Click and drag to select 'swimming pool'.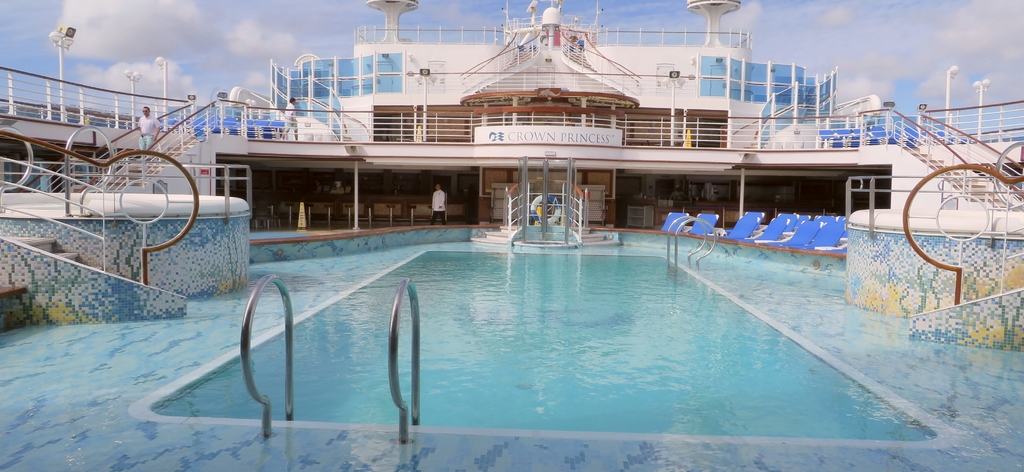
Selection: 250/198/969/462.
